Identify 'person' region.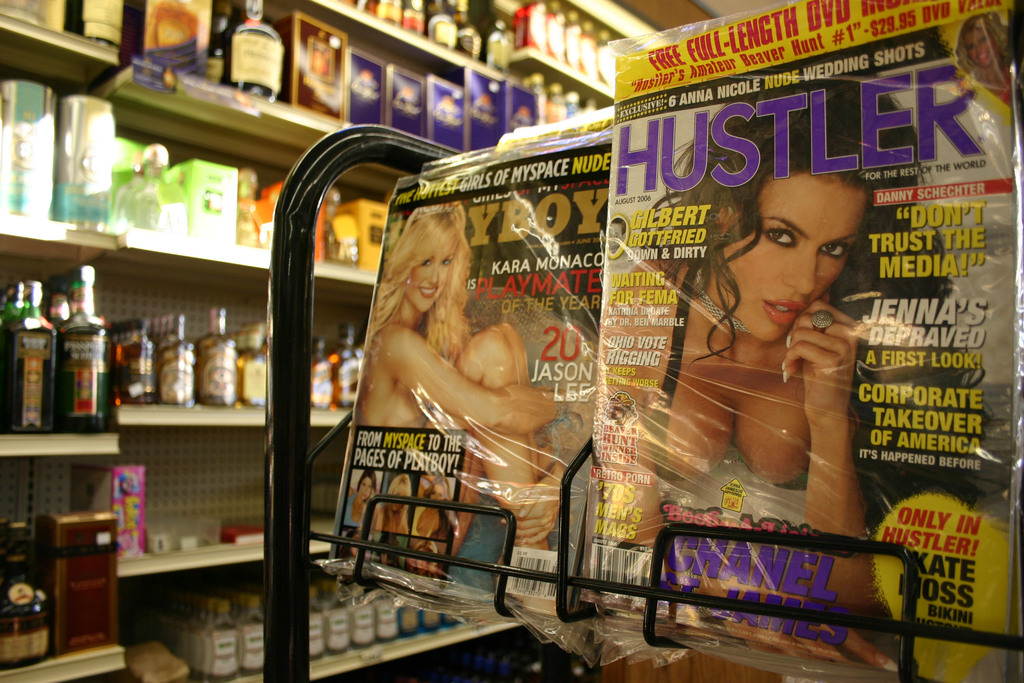
Region: pyautogui.locateOnScreen(948, 5, 1019, 218).
